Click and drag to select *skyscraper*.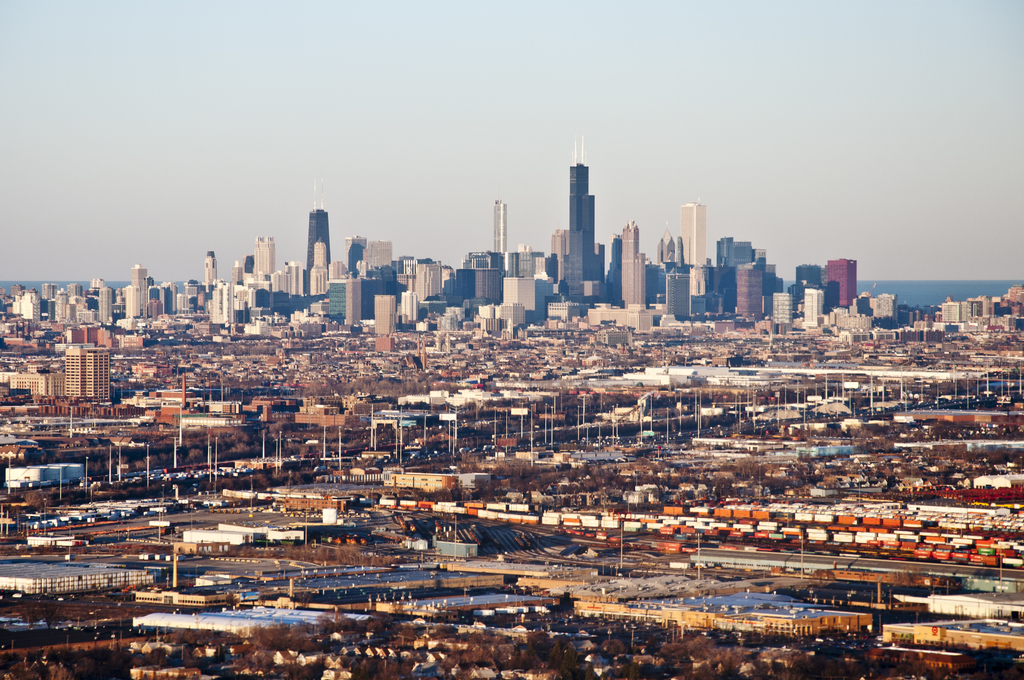
Selection: {"left": 699, "top": 235, "right": 750, "bottom": 319}.
